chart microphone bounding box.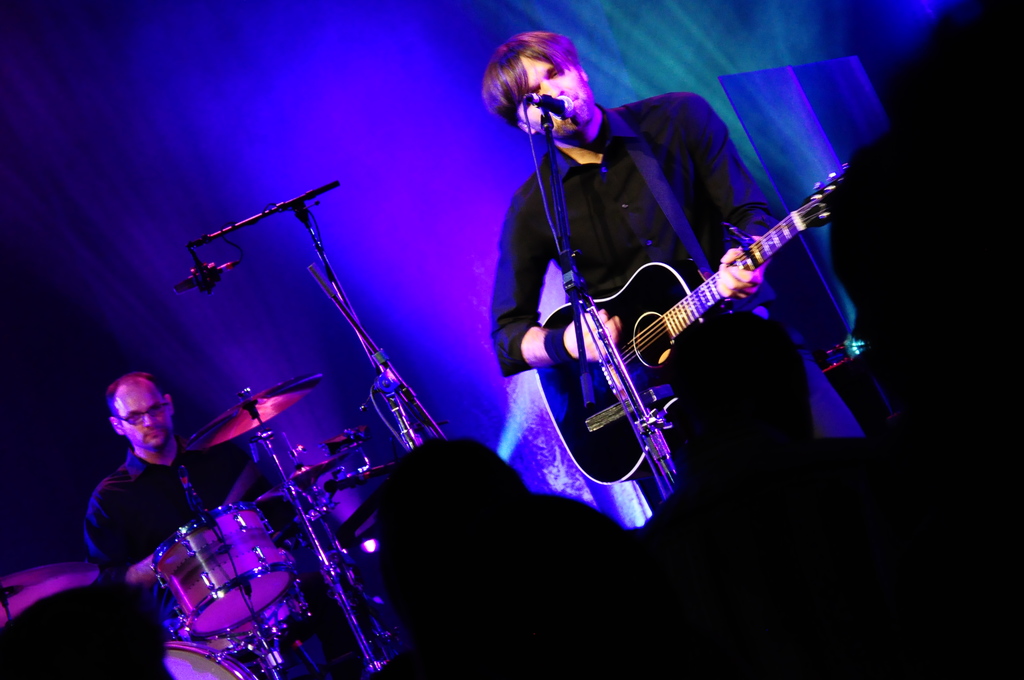
Charted: 527/93/579/118.
